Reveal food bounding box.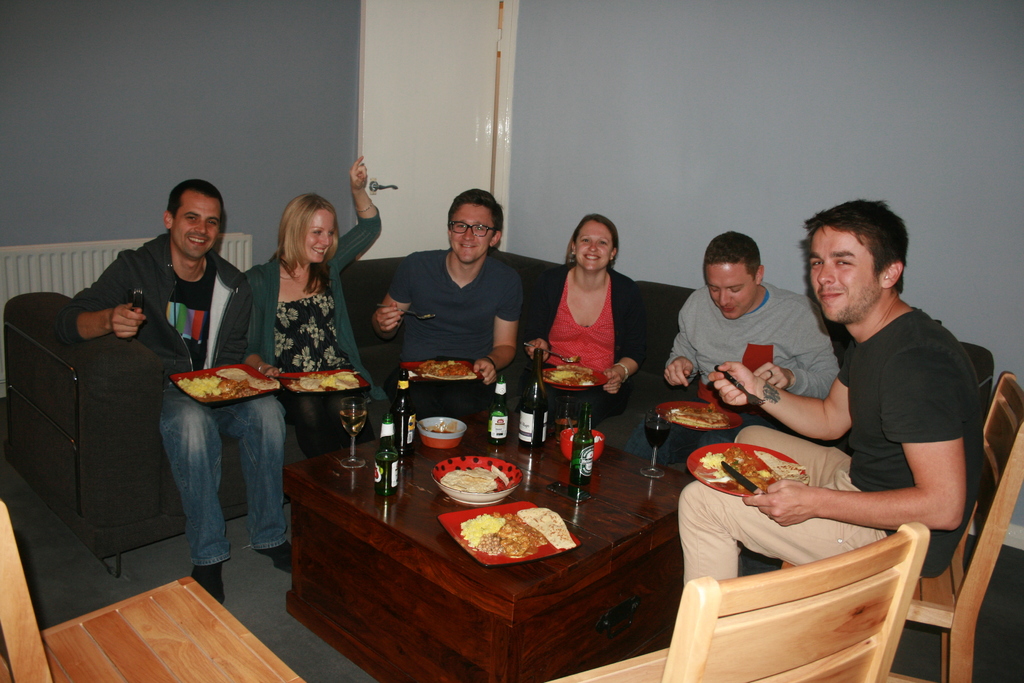
Revealed: bbox=[424, 313, 429, 316].
